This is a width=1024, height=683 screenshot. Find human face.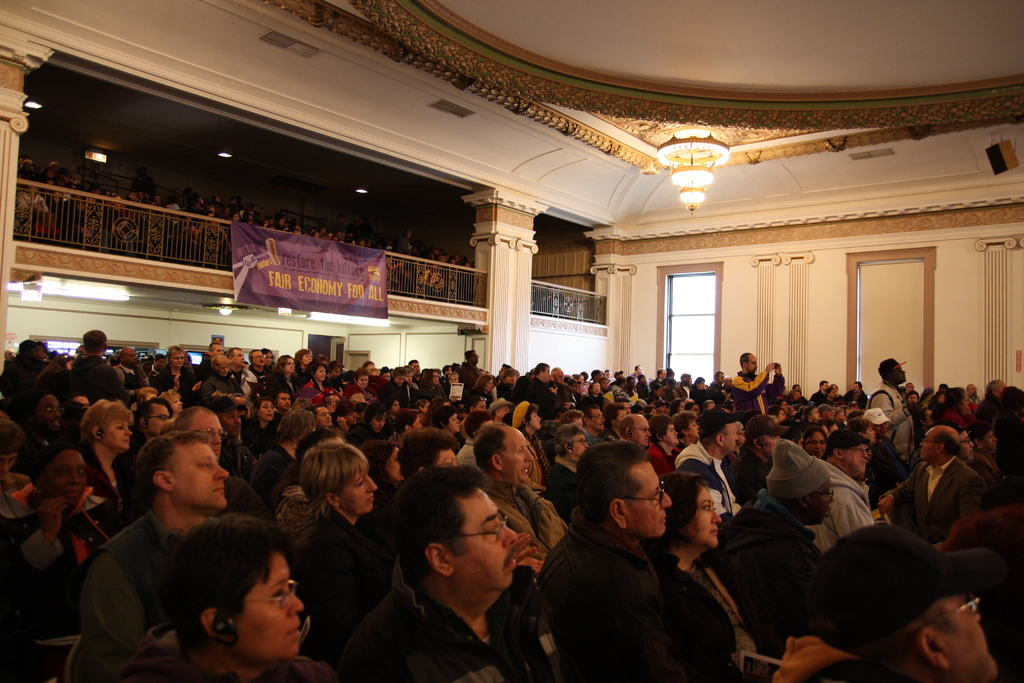
Bounding box: left=968, top=387, right=978, bottom=397.
